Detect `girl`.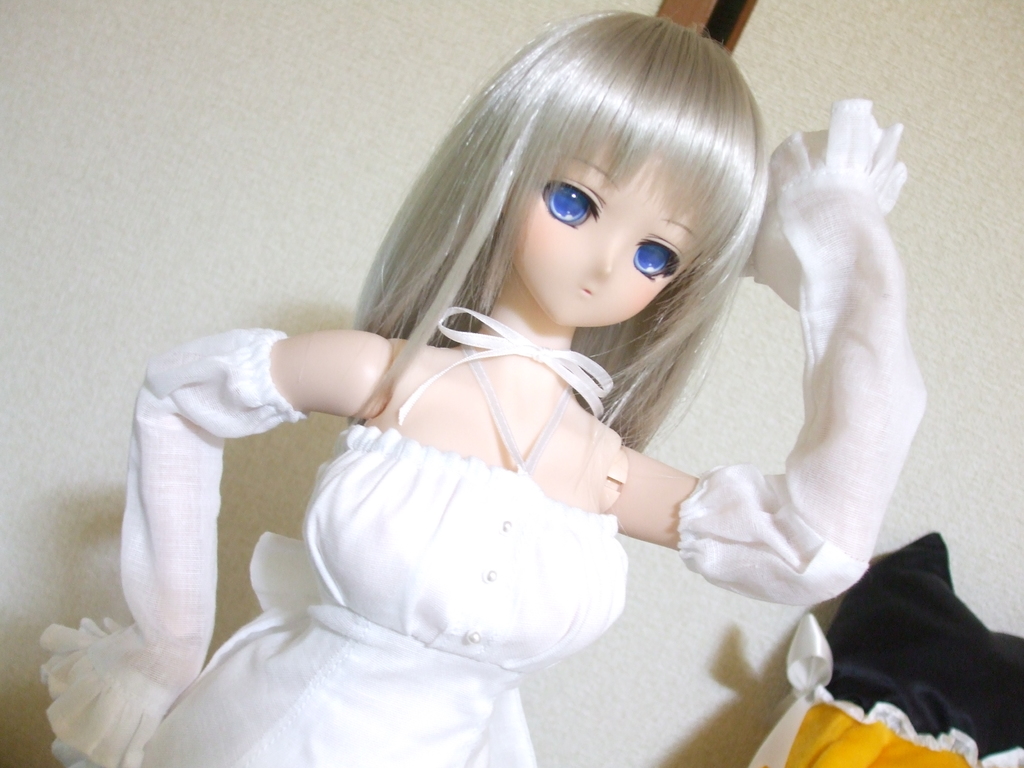
Detected at <bbox>29, 10, 923, 767</bbox>.
